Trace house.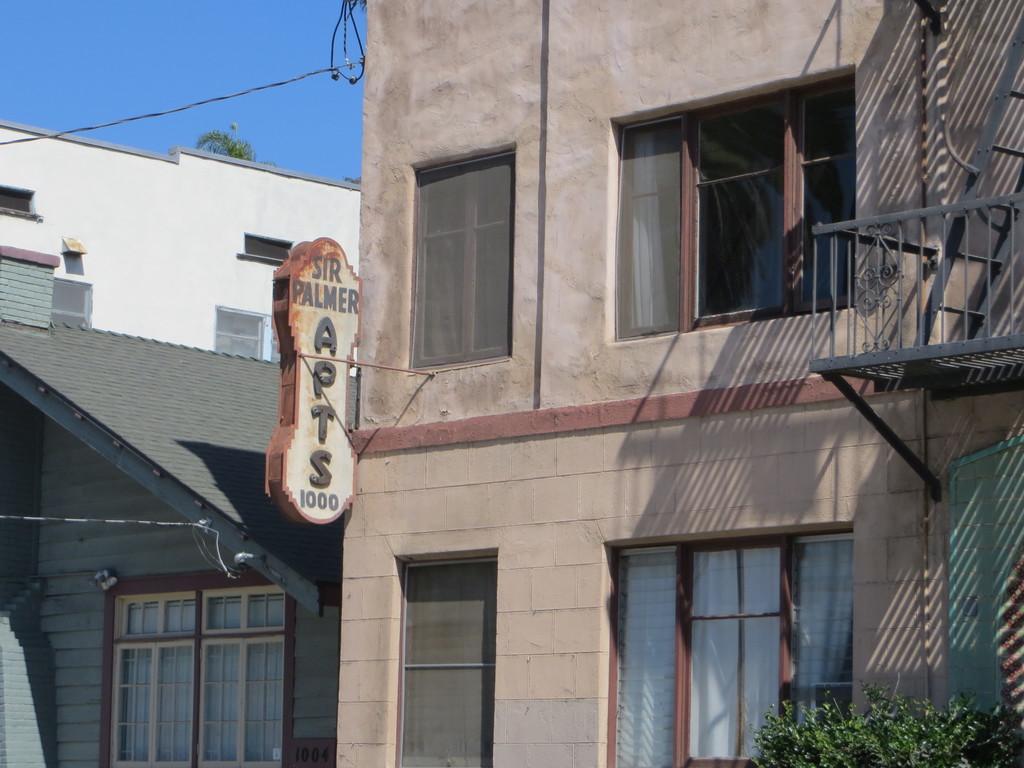
Traced to bbox=[334, 0, 1023, 767].
